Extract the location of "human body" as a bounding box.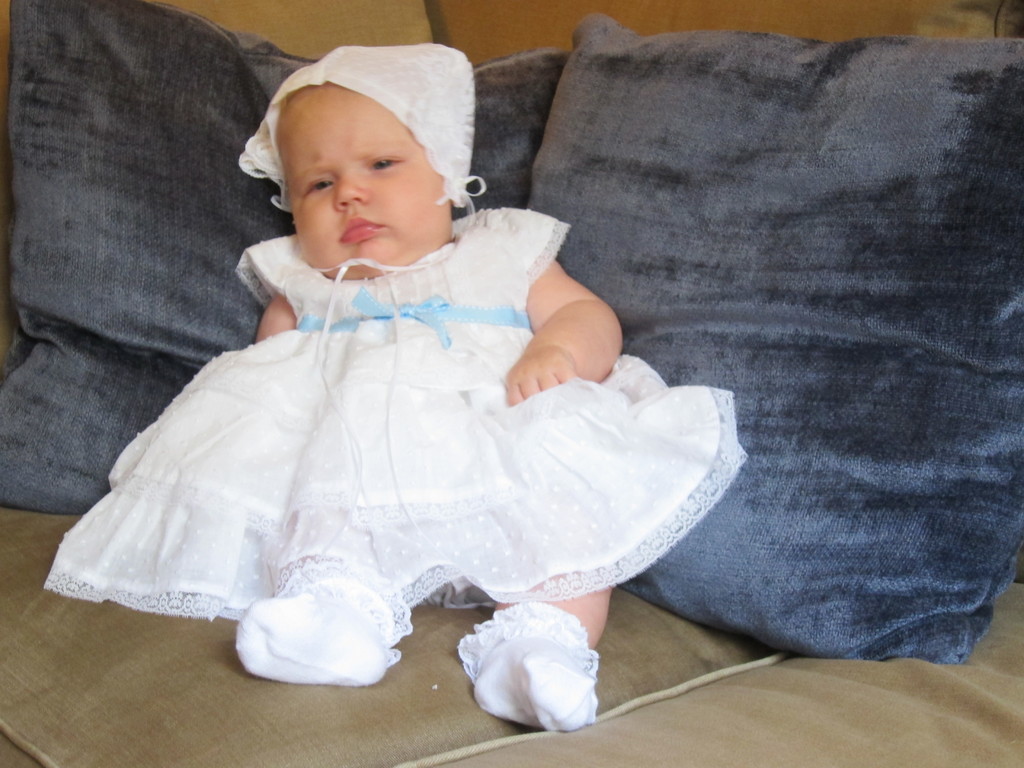
rect(40, 0, 803, 703).
